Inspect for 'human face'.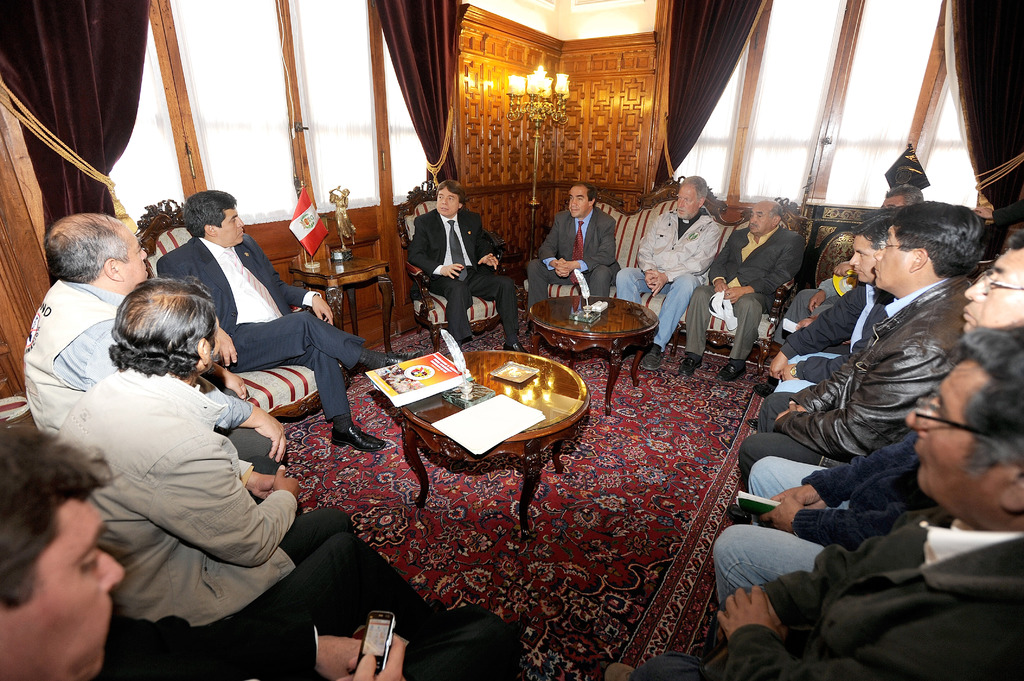
Inspection: box(0, 501, 124, 680).
